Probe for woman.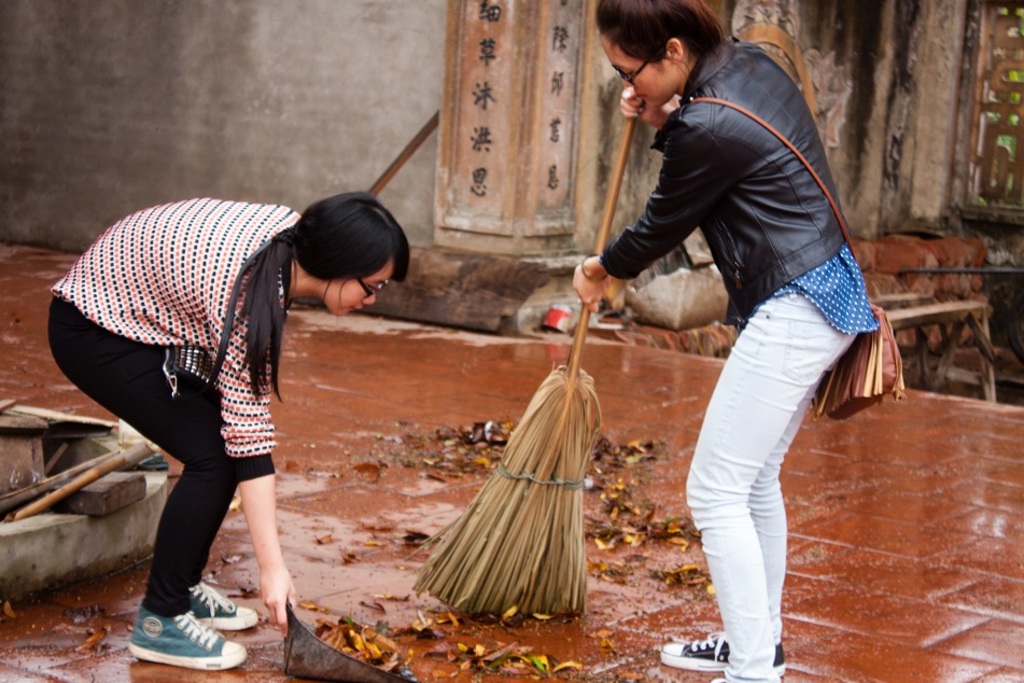
Probe result: [left=59, top=187, right=375, bottom=642].
